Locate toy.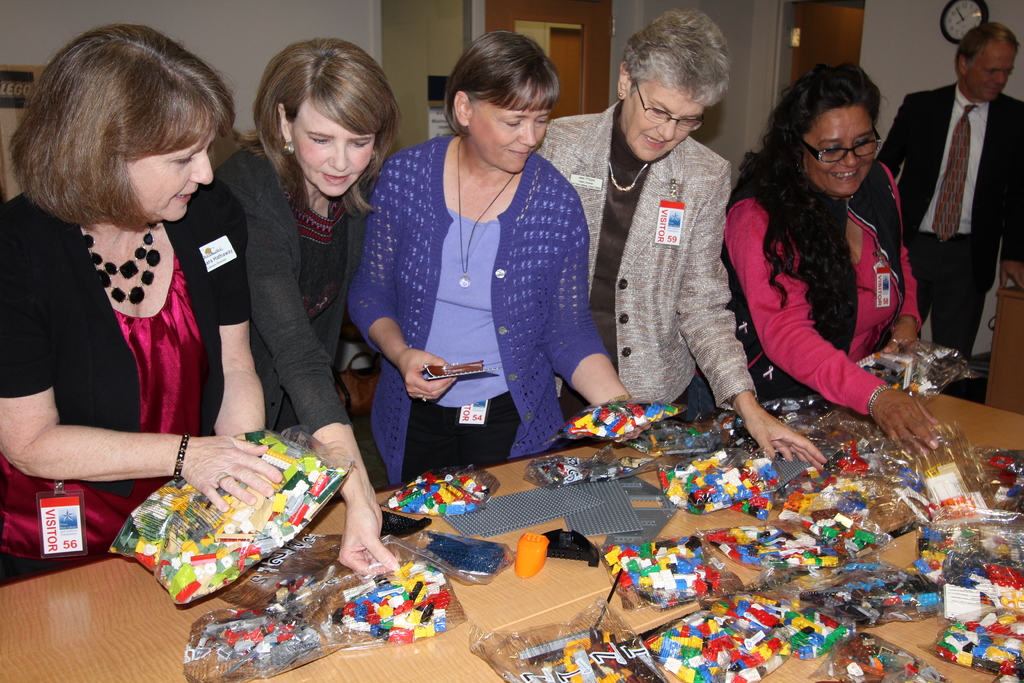
Bounding box: rect(646, 611, 786, 682).
